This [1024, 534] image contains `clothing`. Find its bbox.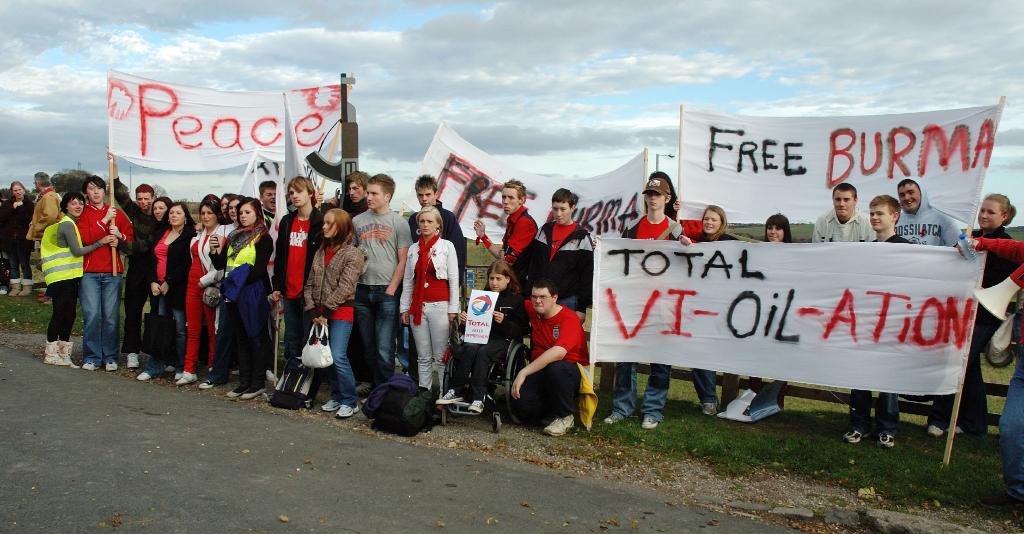
<bbox>690, 369, 714, 404</bbox>.
